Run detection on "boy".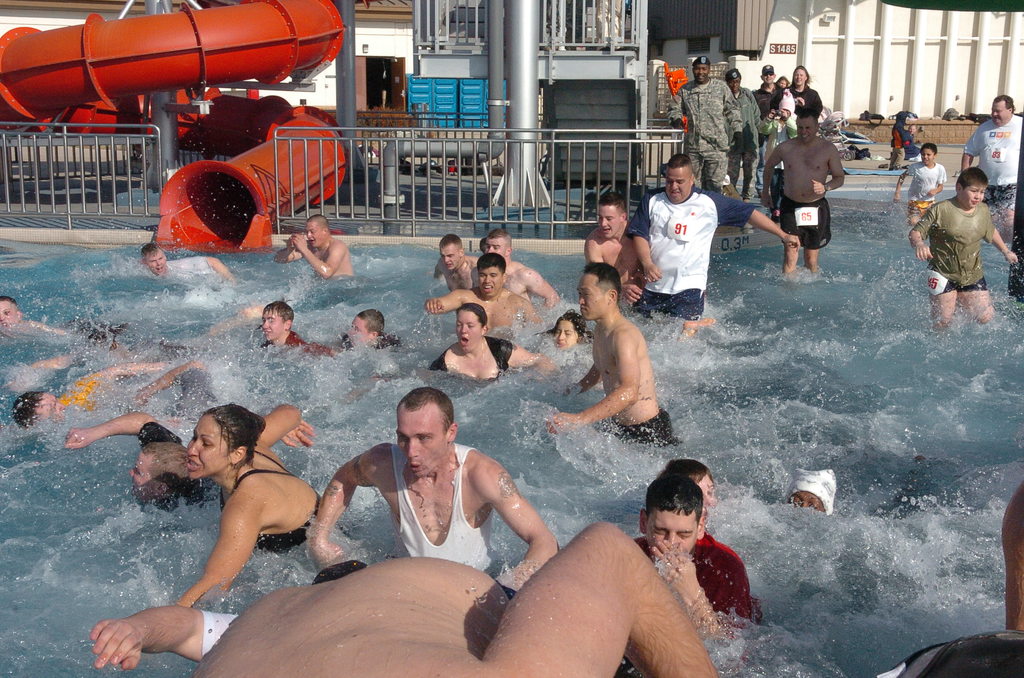
Result: 257,303,332,364.
